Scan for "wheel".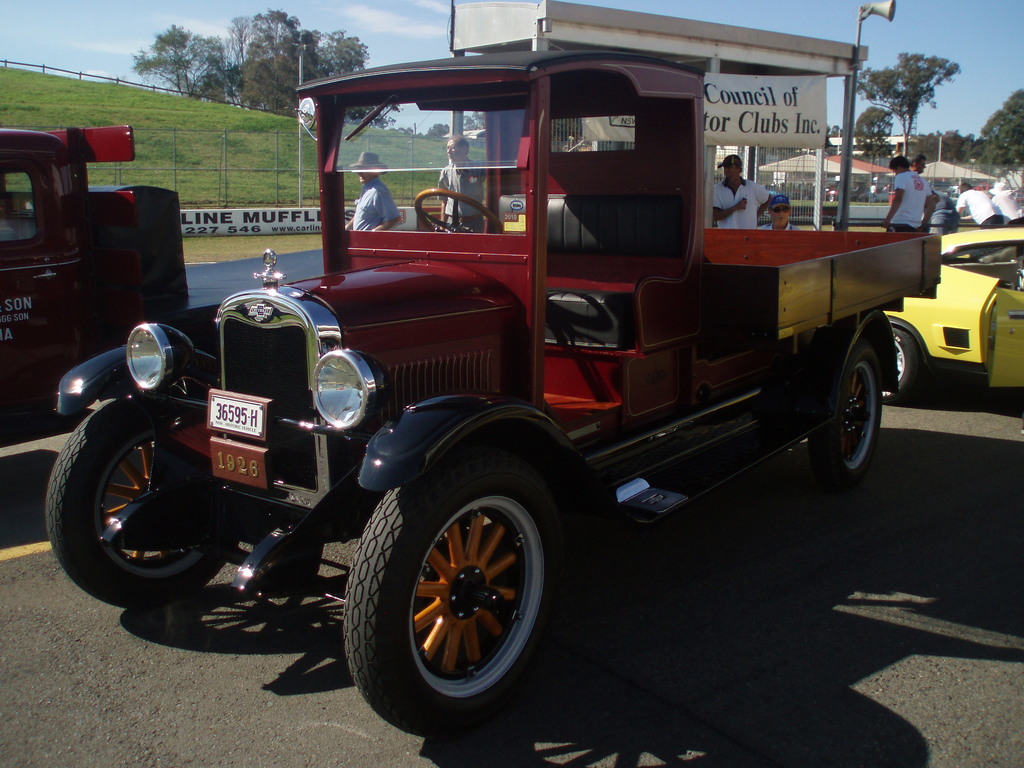
Scan result: 414,188,511,236.
